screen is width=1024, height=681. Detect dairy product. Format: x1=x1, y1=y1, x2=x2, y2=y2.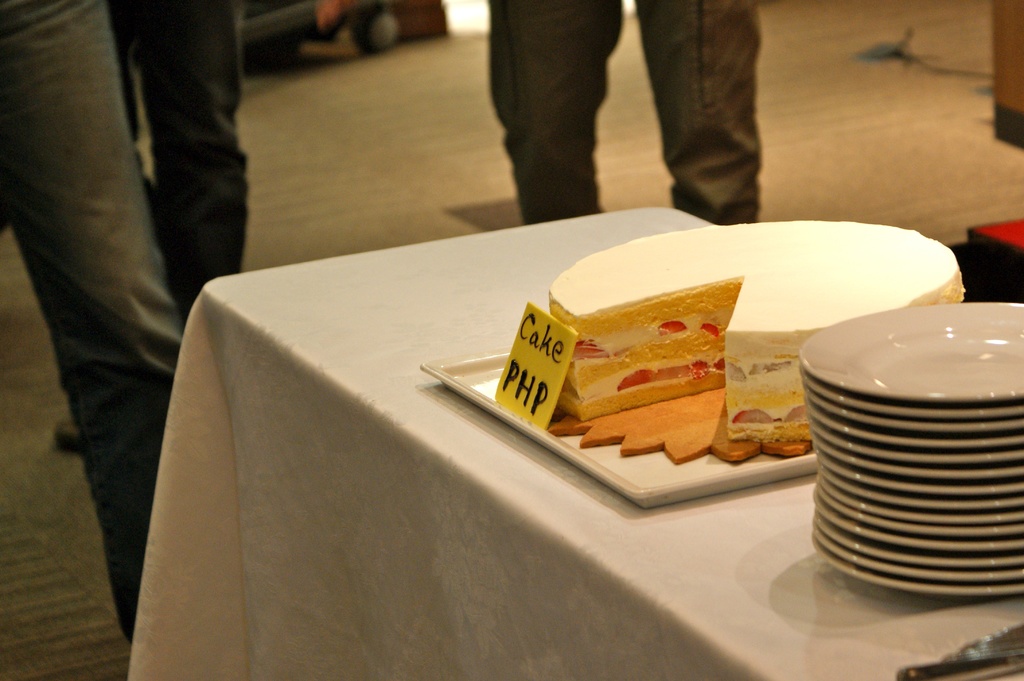
x1=538, y1=204, x2=932, y2=452.
